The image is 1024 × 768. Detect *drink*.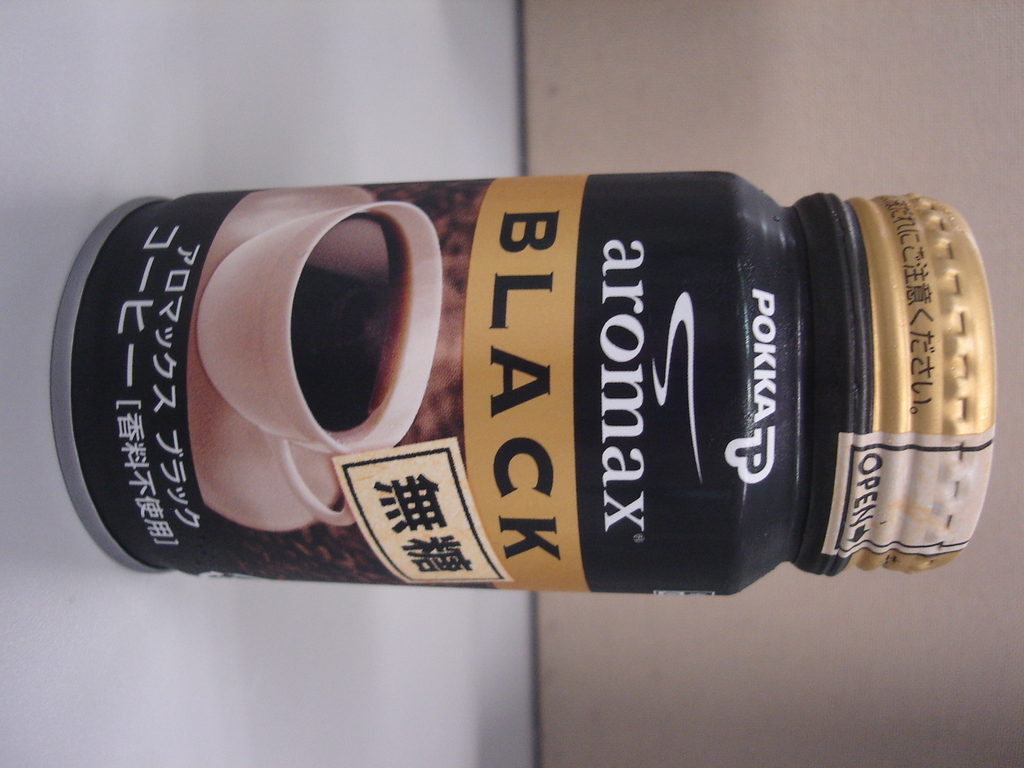
Detection: select_region(291, 216, 407, 444).
